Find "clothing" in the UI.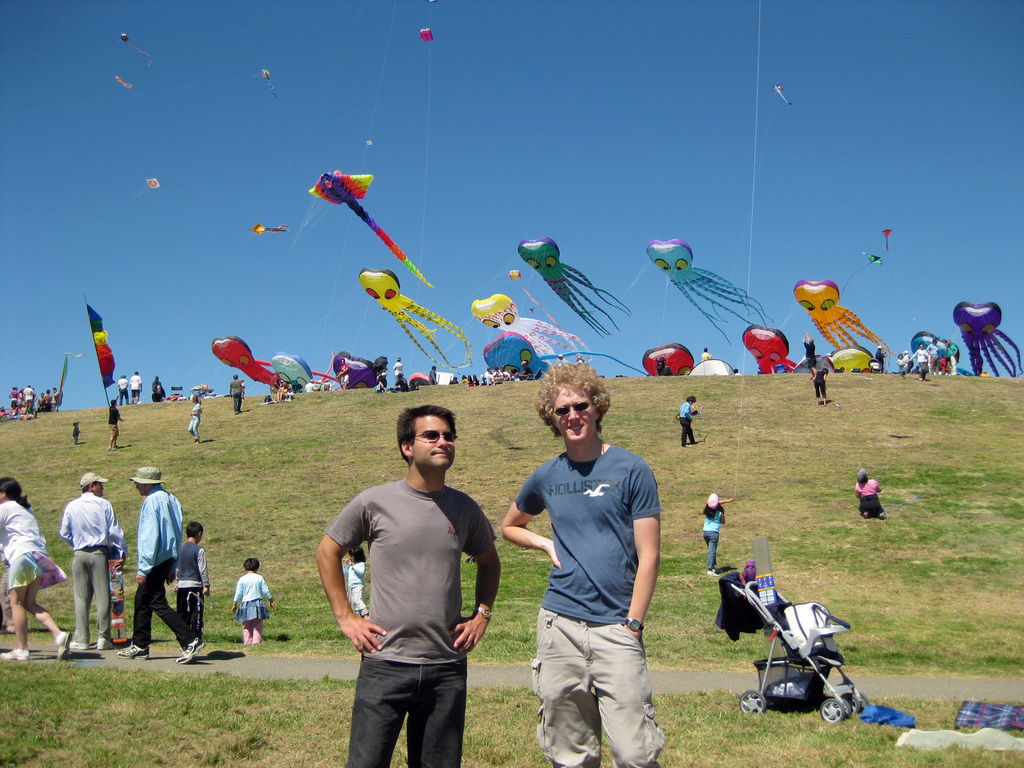
UI element at <bbox>805, 342, 817, 367</bbox>.
